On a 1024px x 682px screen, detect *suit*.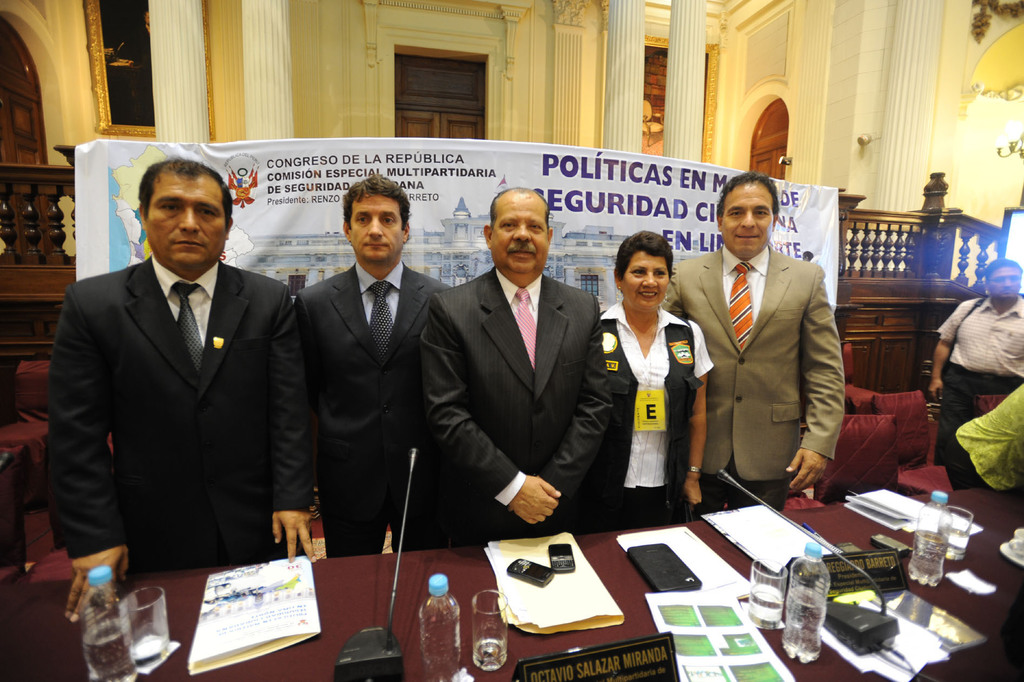
bbox=(38, 170, 300, 603).
